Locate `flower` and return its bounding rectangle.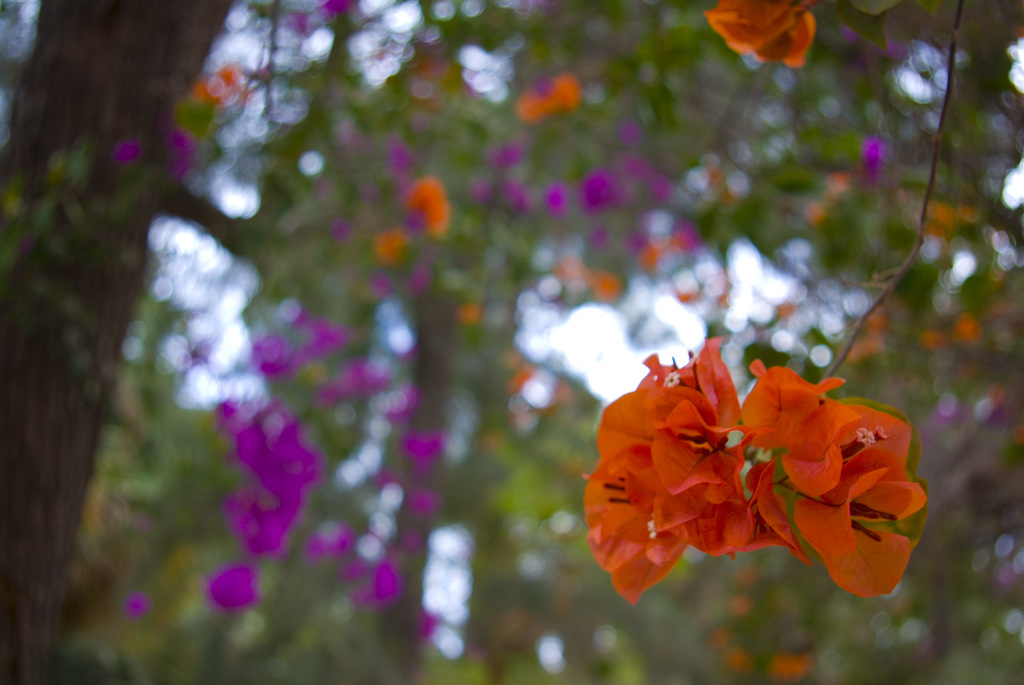
Rect(328, 0, 347, 17).
